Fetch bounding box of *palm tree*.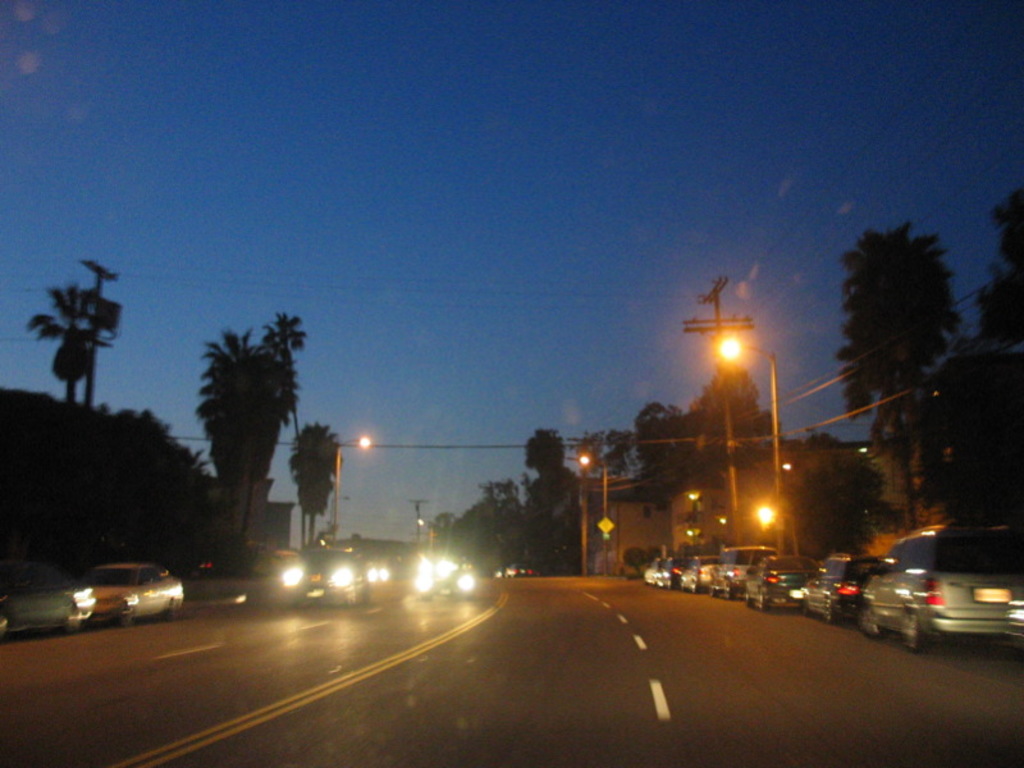
Bbox: <bbox>262, 311, 312, 433</bbox>.
